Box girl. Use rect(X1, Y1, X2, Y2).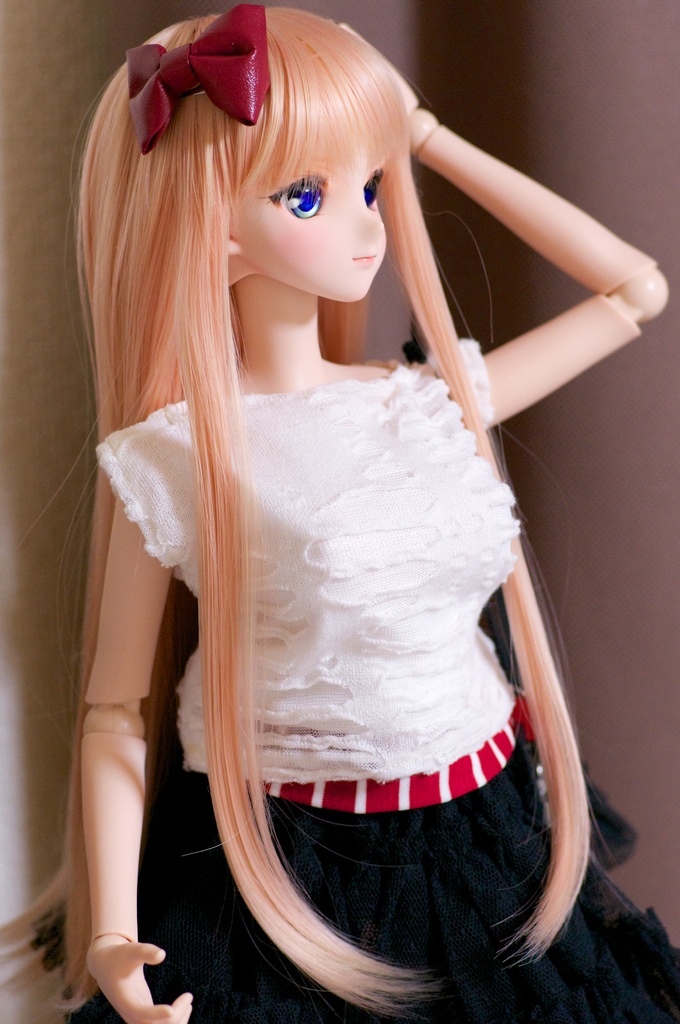
rect(35, 8, 679, 1023).
